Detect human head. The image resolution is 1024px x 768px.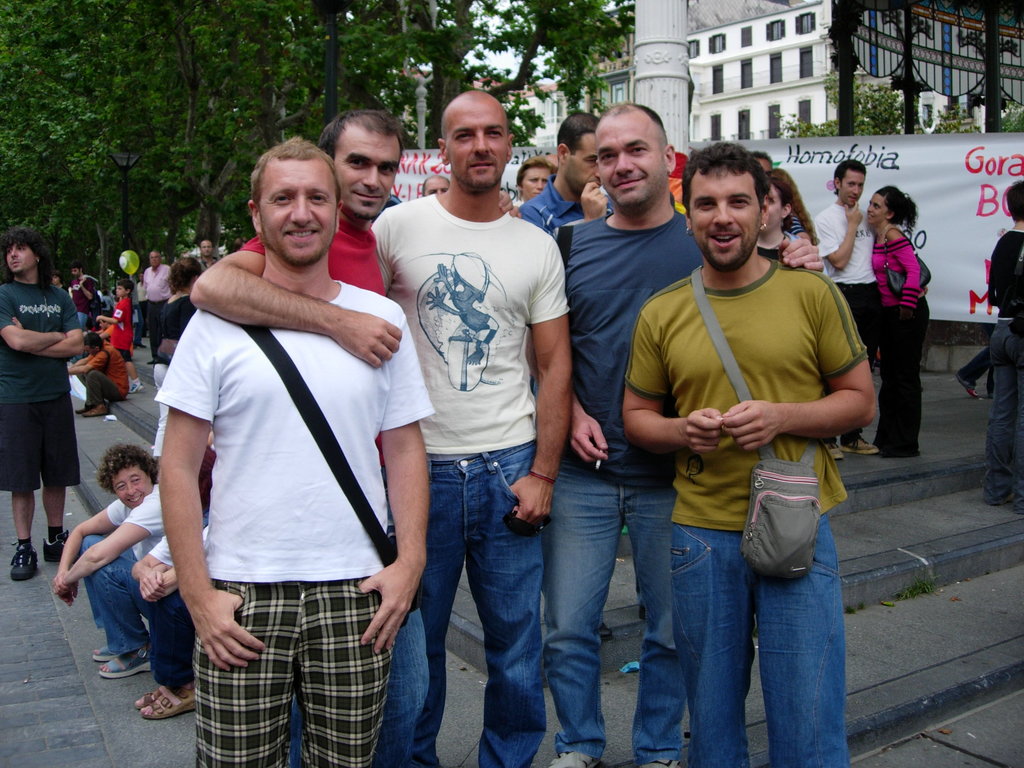
x1=196 y1=442 x2=212 y2=504.
